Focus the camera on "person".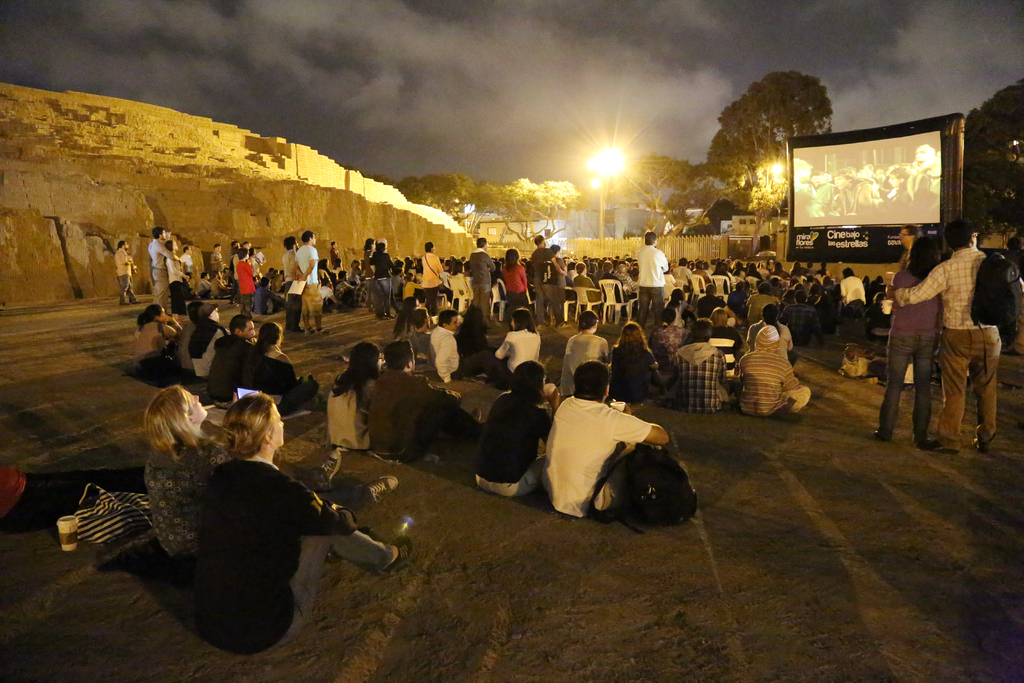
Focus region: bbox(532, 235, 564, 329).
